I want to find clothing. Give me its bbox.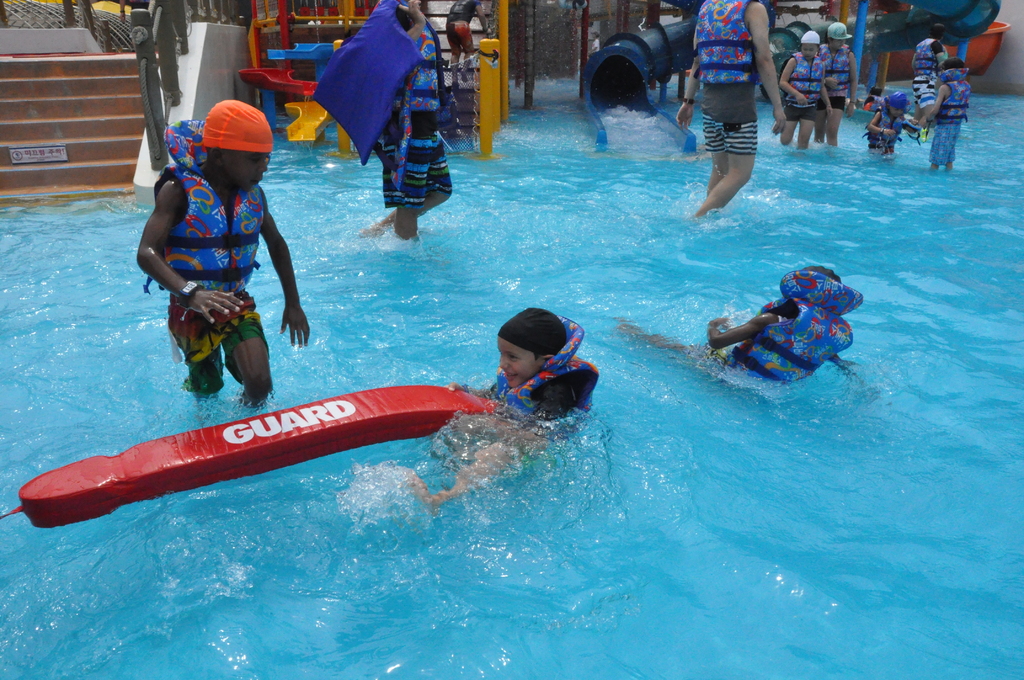
l=900, t=44, r=934, b=114.
